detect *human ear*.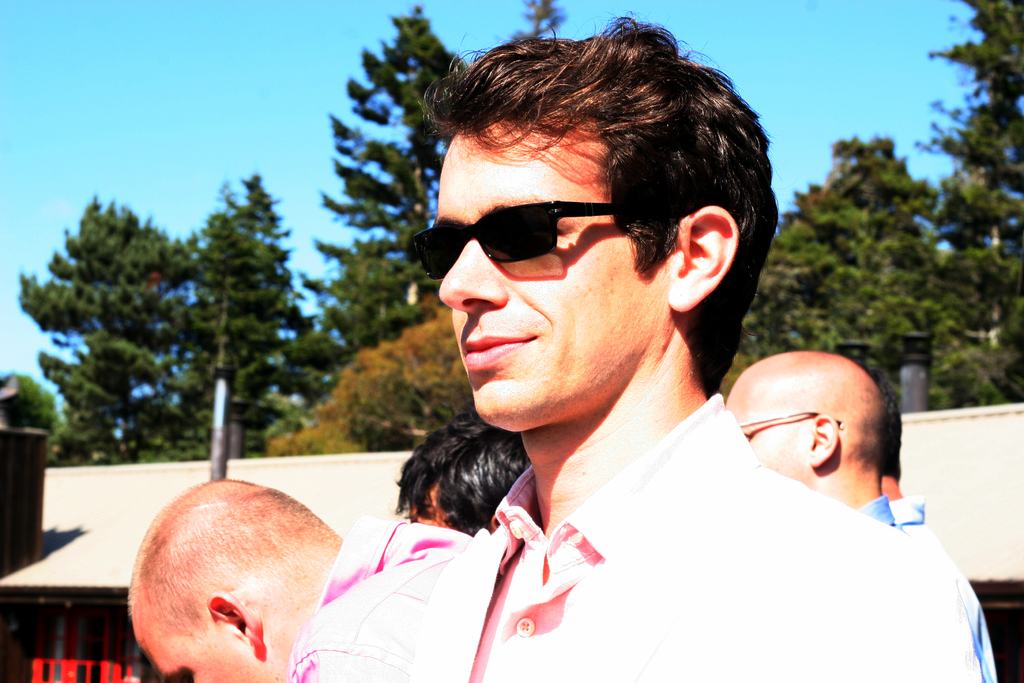
Detected at (665,205,741,315).
